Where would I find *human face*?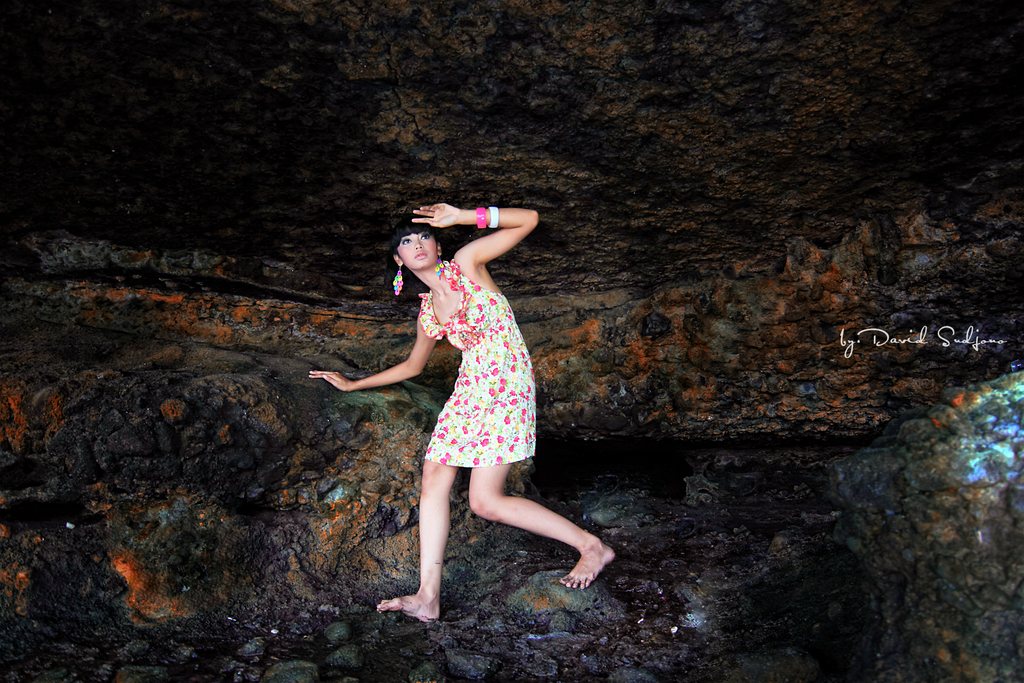
At box(397, 235, 437, 271).
